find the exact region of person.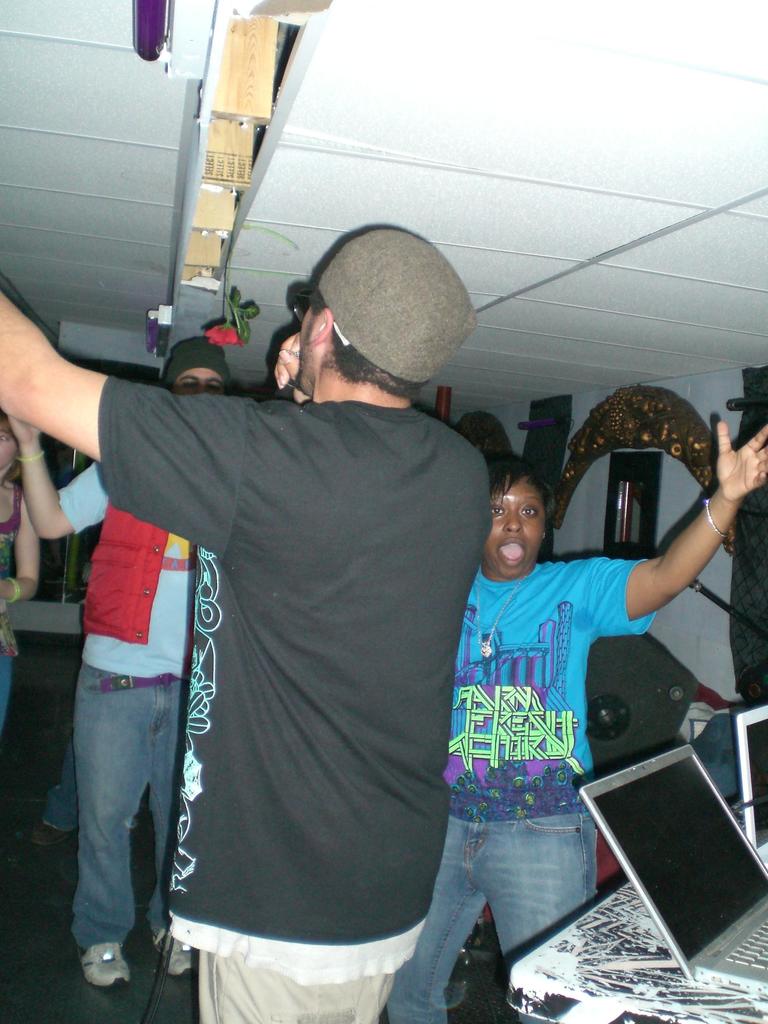
Exact region: {"x1": 441, "y1": 433, "x2": 767, "y2": 1023}.
